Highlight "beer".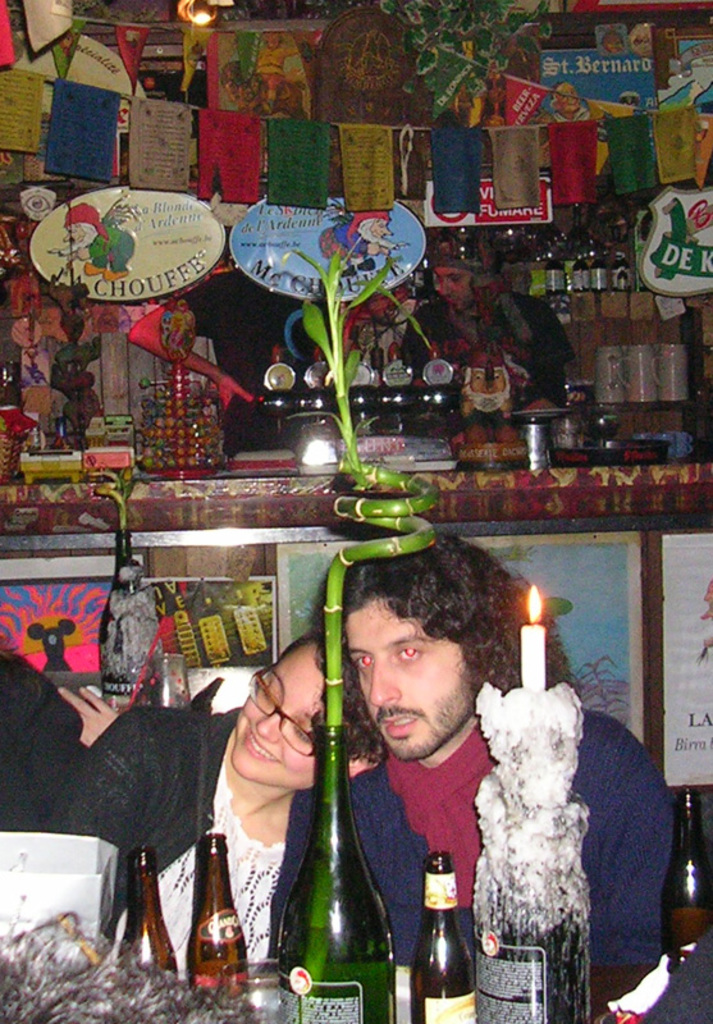
Highlighted region: detection(407, 838, 481, 1023).
